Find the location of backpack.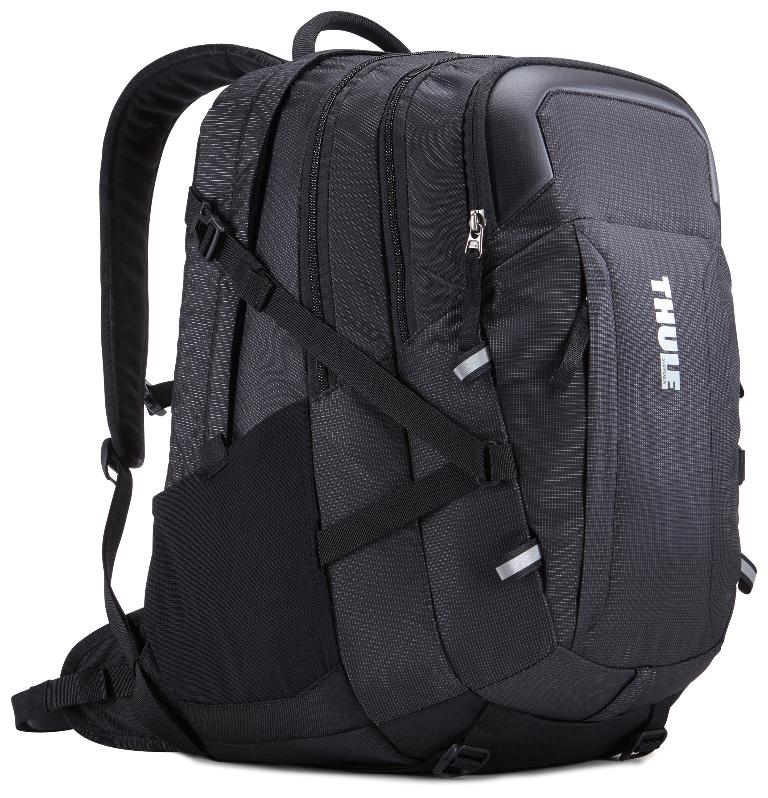
Location: {"x1": 11, "y1": 13, "x2": 763, "y2": 780}.
